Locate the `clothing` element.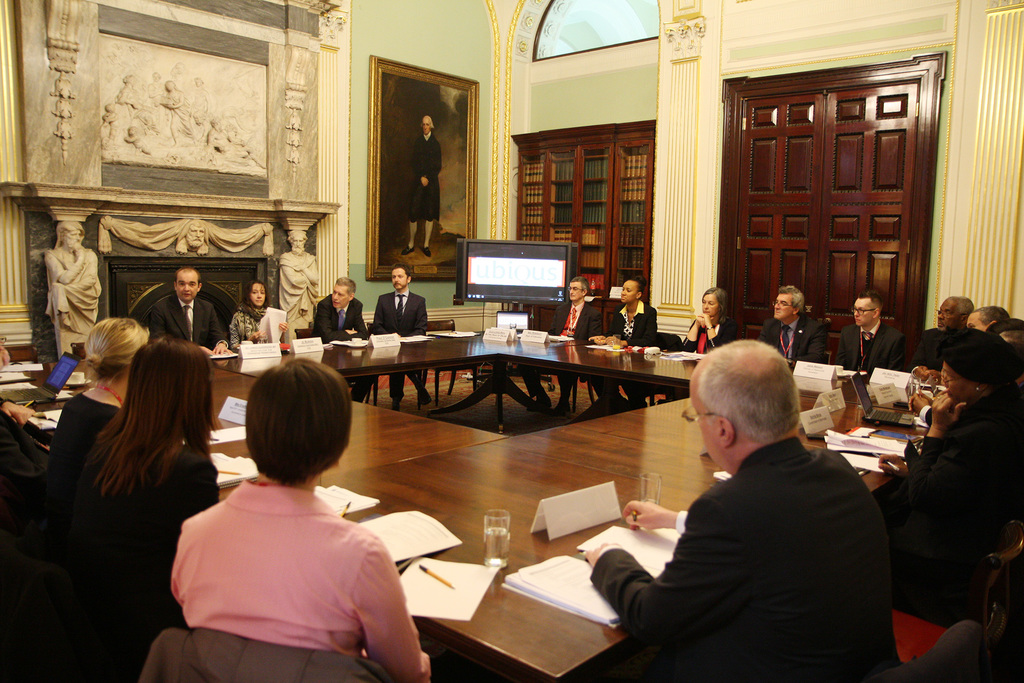
Element bbox: box=[223, 304, 276, 350].
